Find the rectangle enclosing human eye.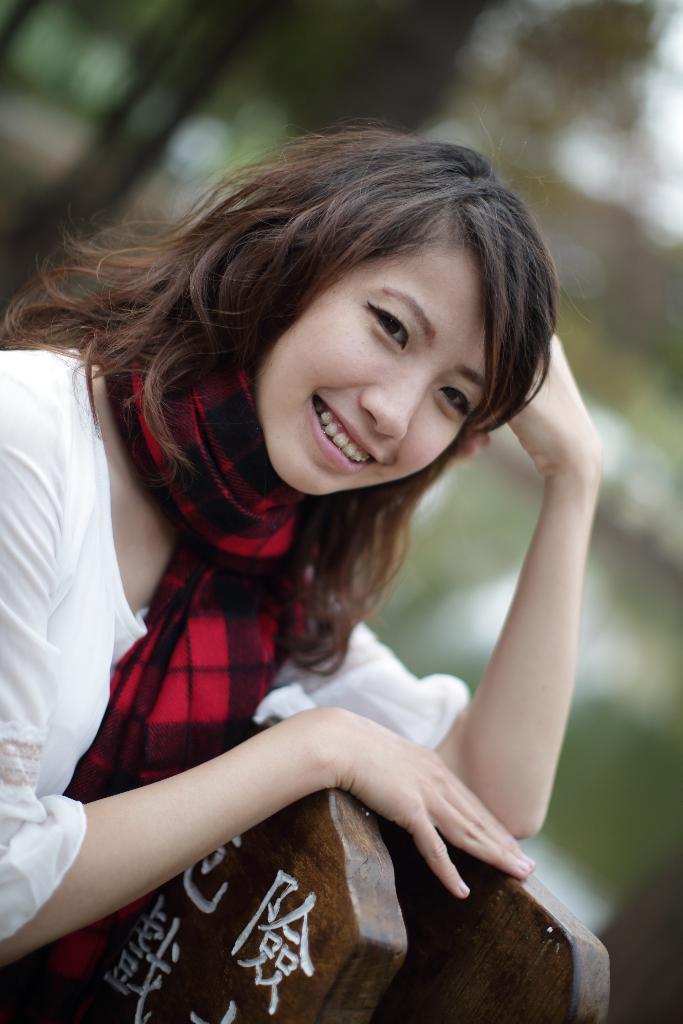
436:387:472:417.
